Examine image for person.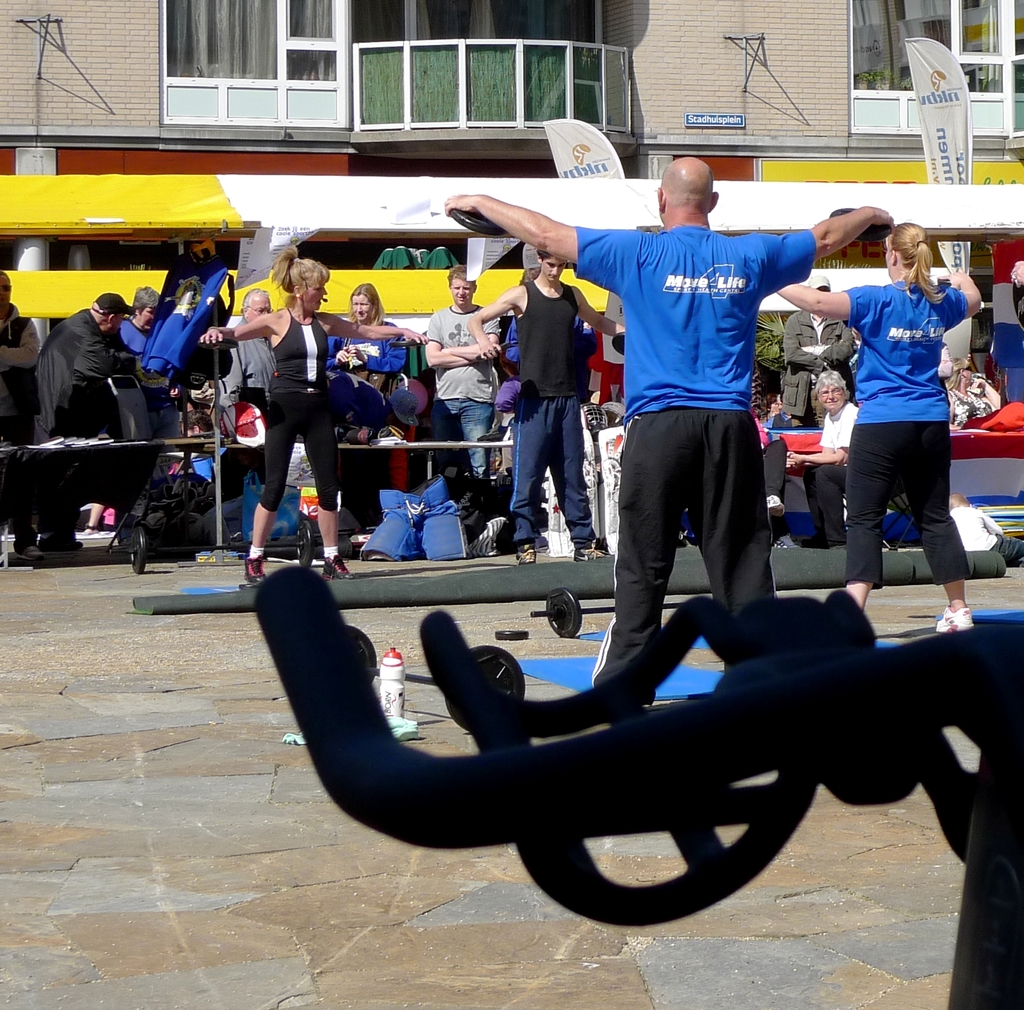
Examination result: [x1=440, y1=154, x2=895, y2=728].
